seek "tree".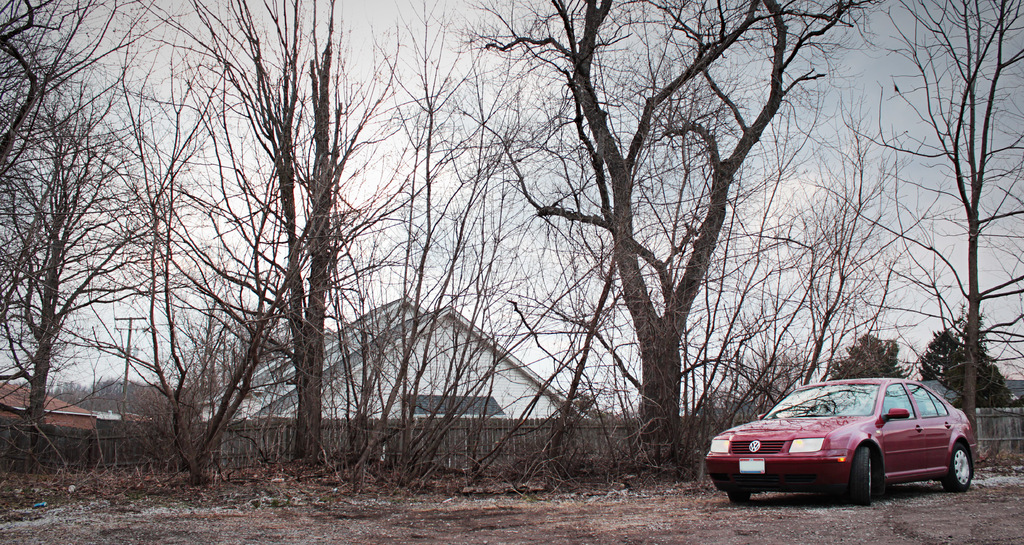
[833, 326, 911, 377].
